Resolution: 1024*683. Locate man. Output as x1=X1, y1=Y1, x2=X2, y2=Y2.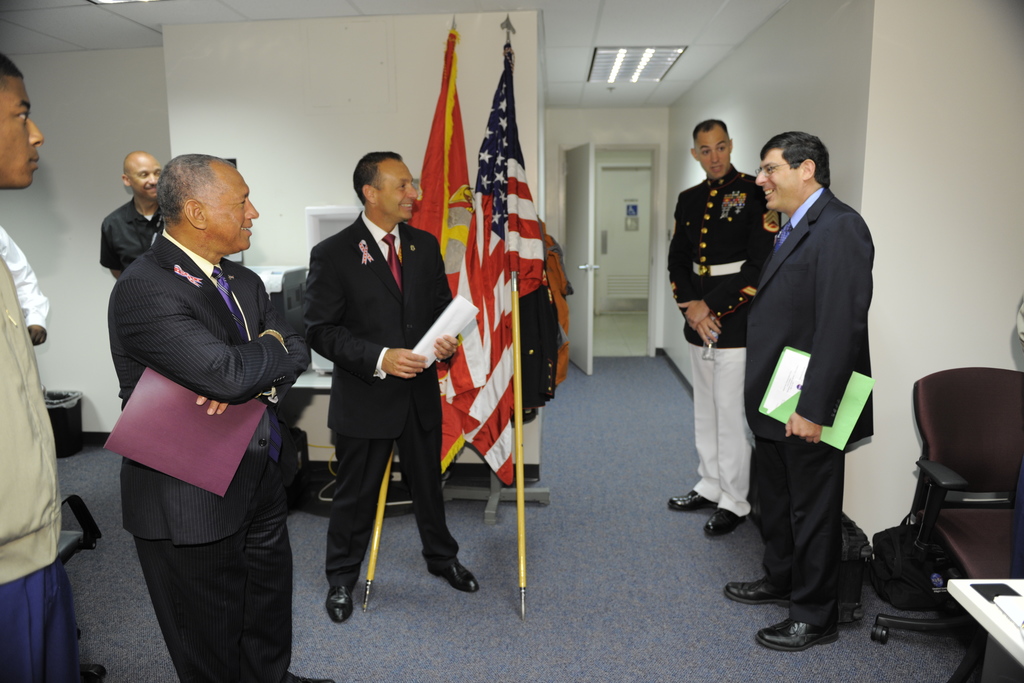
x1=109, y1=152, x2=334, y2=682.
